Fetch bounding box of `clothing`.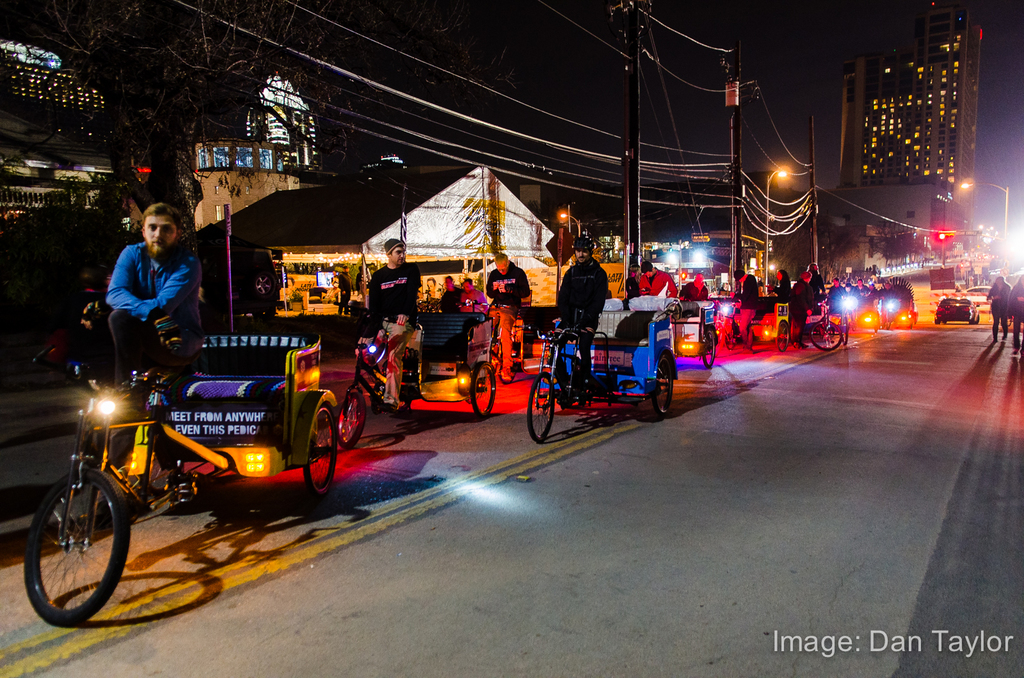
Bbox: <box>852,281,872,303</box>.
